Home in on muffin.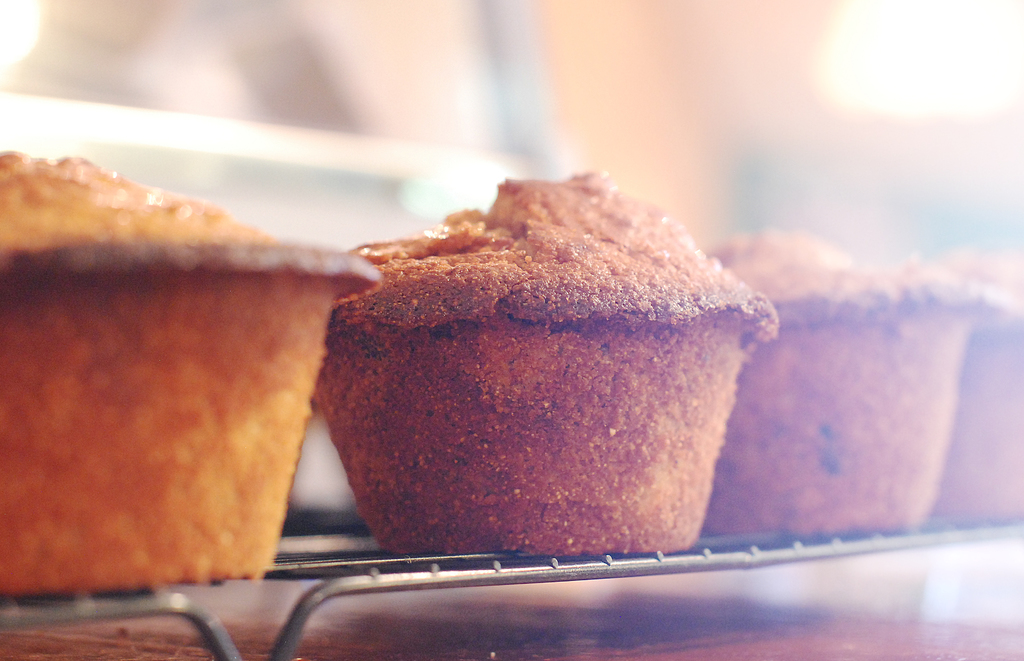
Homed in at l=321, t=170, r=764, b=565.
